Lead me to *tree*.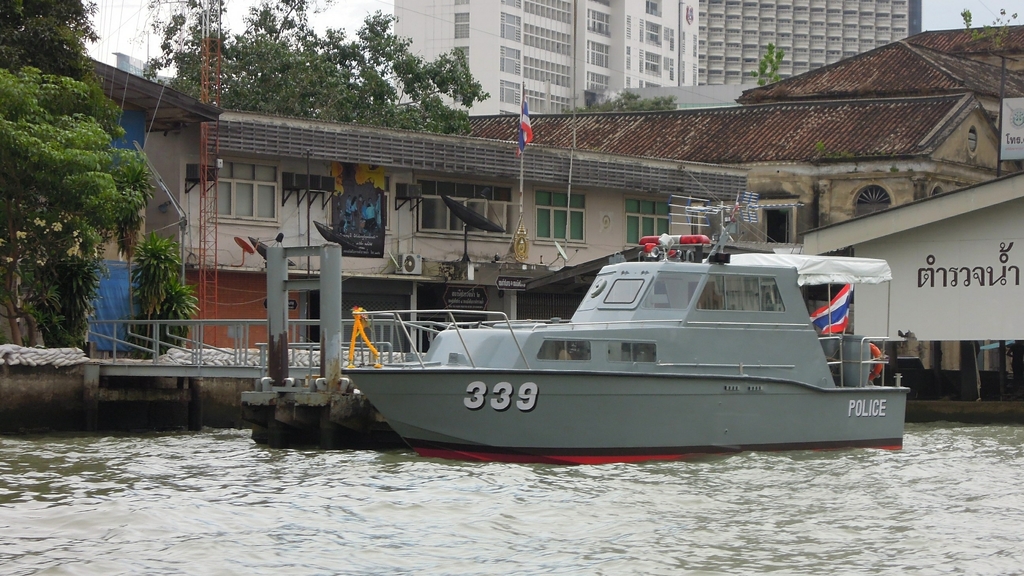
Lead to crop(18, 43, 120, 353).
